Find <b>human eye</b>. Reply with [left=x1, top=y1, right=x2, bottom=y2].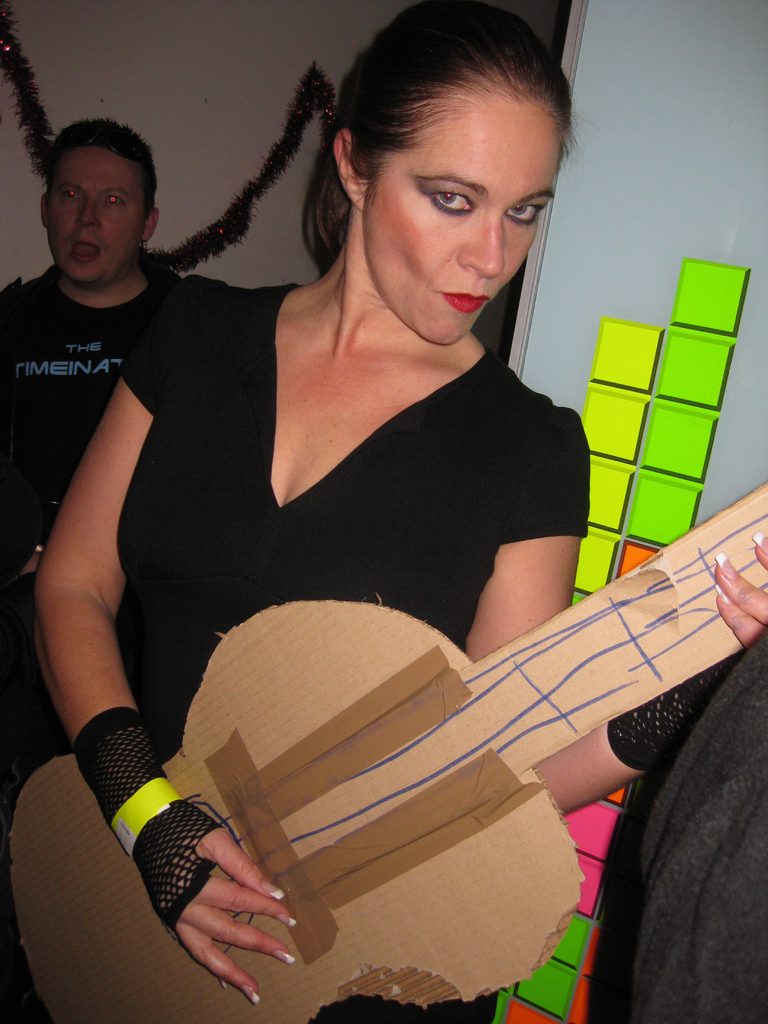
[left=499, top=198, right=548, bottom=232].
